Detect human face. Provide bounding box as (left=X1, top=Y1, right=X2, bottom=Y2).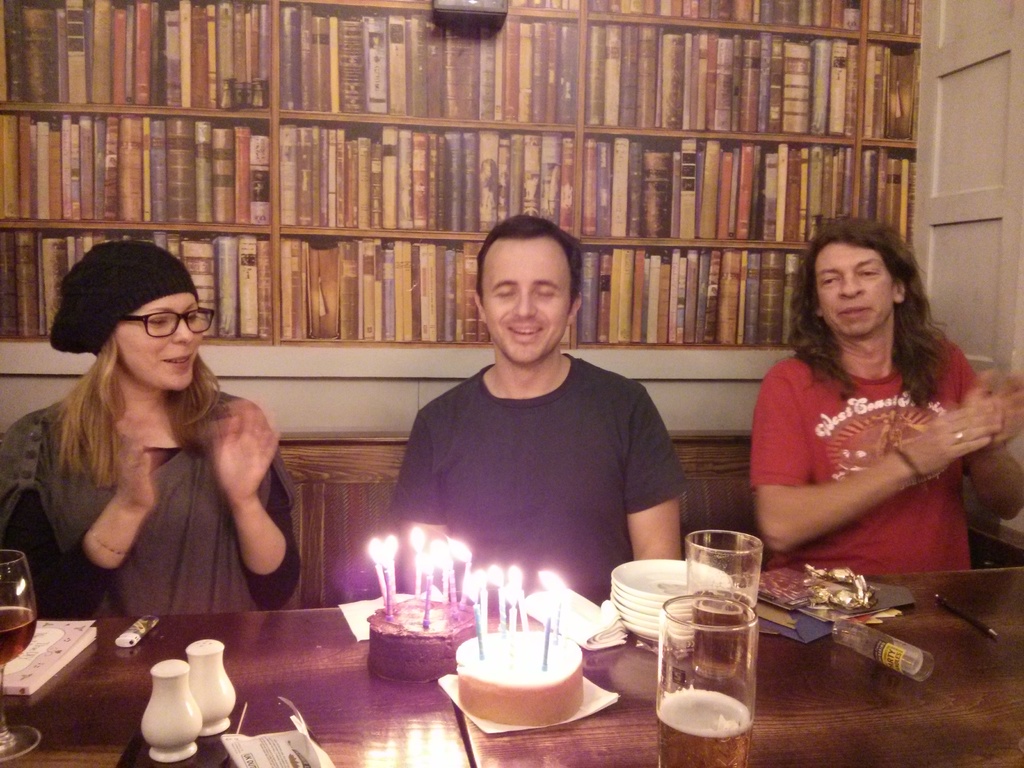
(left=115, top=294, right=211, bottom=388).
